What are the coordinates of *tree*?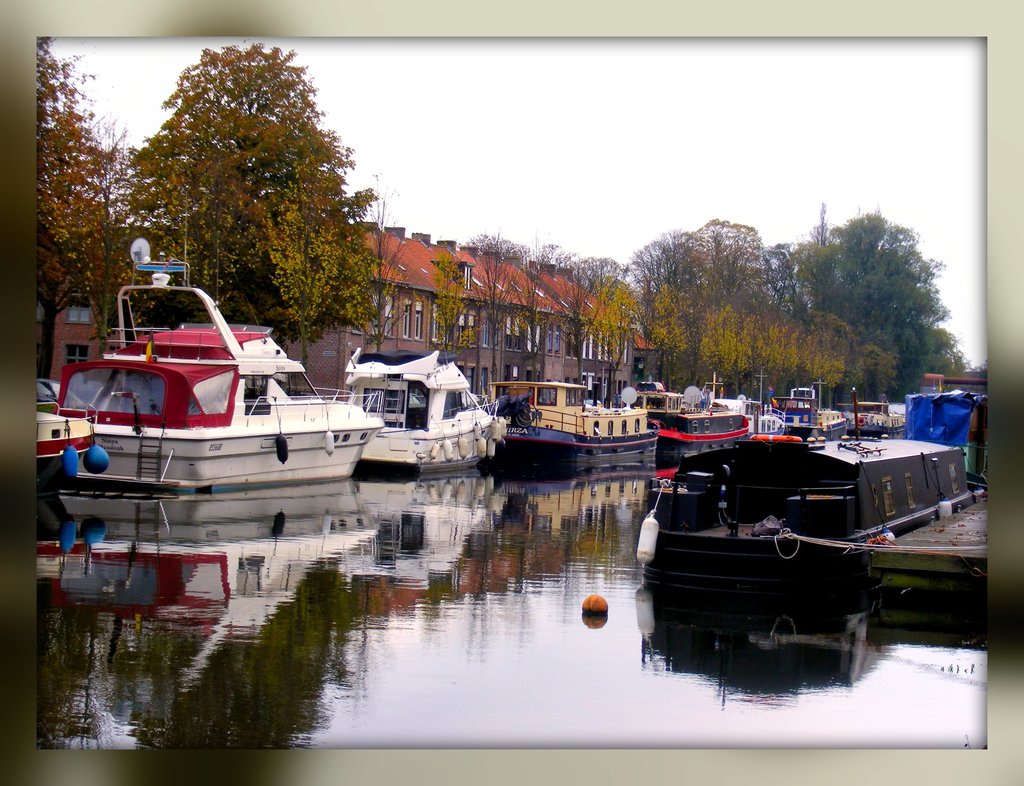
x1=11, y1=35, x2=114, y2=383.
